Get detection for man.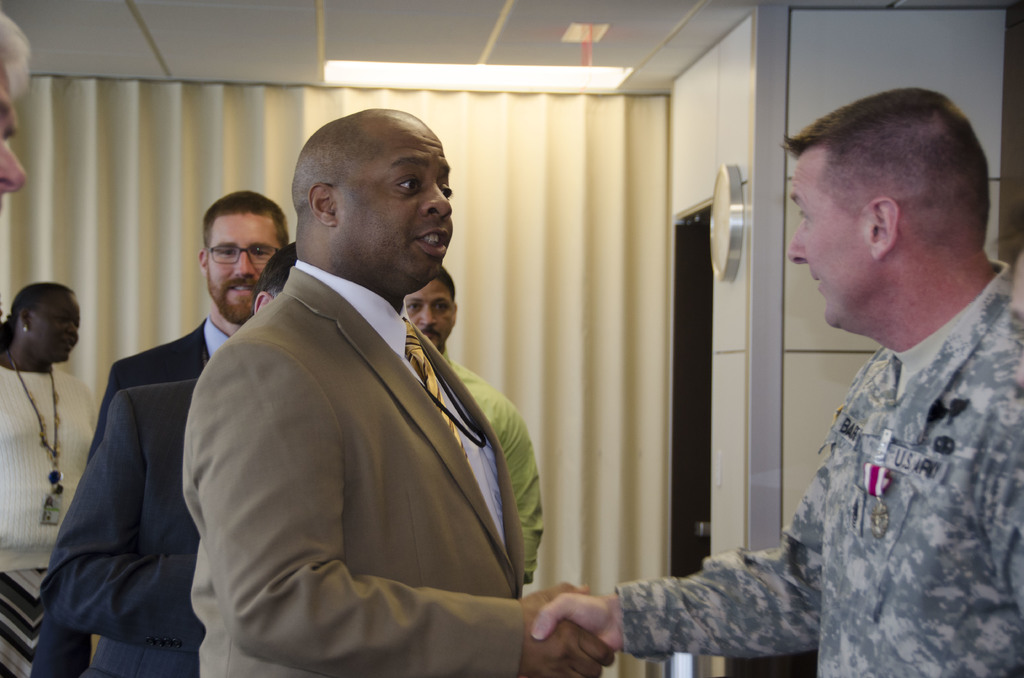
Detection: 162,102,558,675.
